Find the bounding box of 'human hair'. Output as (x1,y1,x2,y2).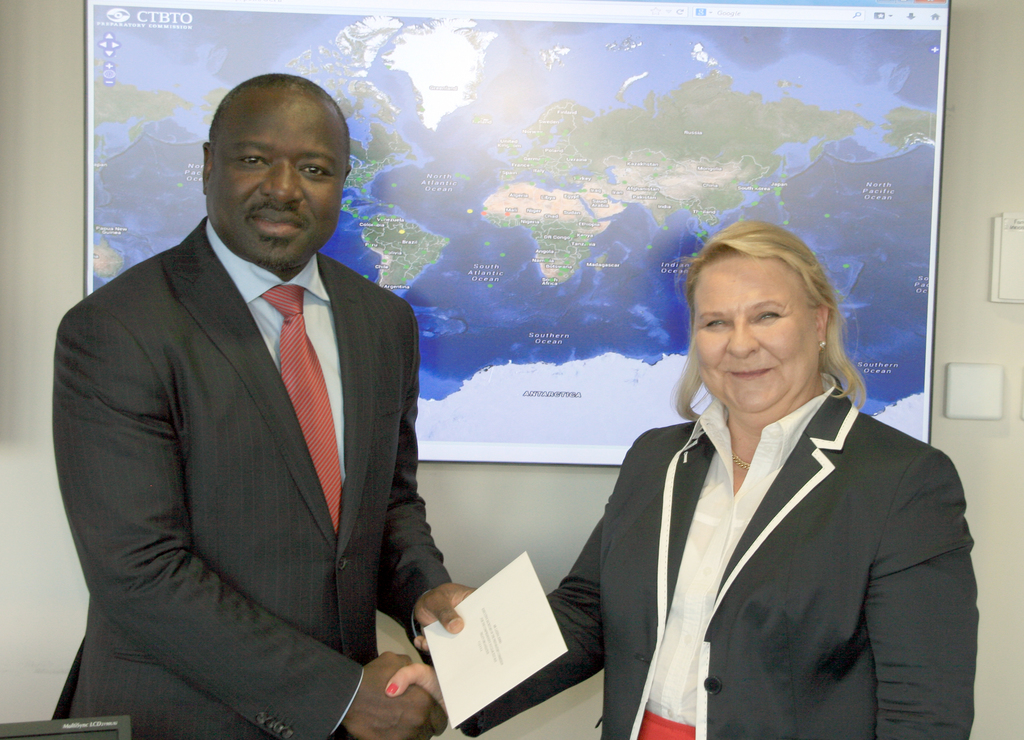
(680,228,838,411).
